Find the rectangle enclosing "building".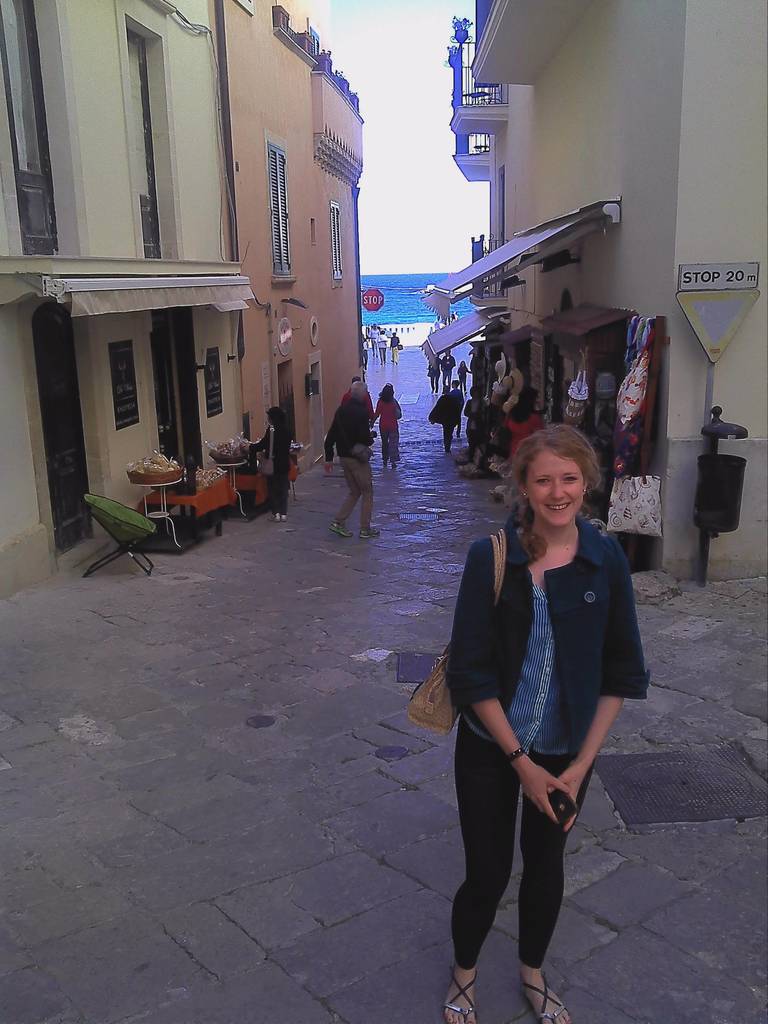
bbox=[448, 0, 767, 581].
